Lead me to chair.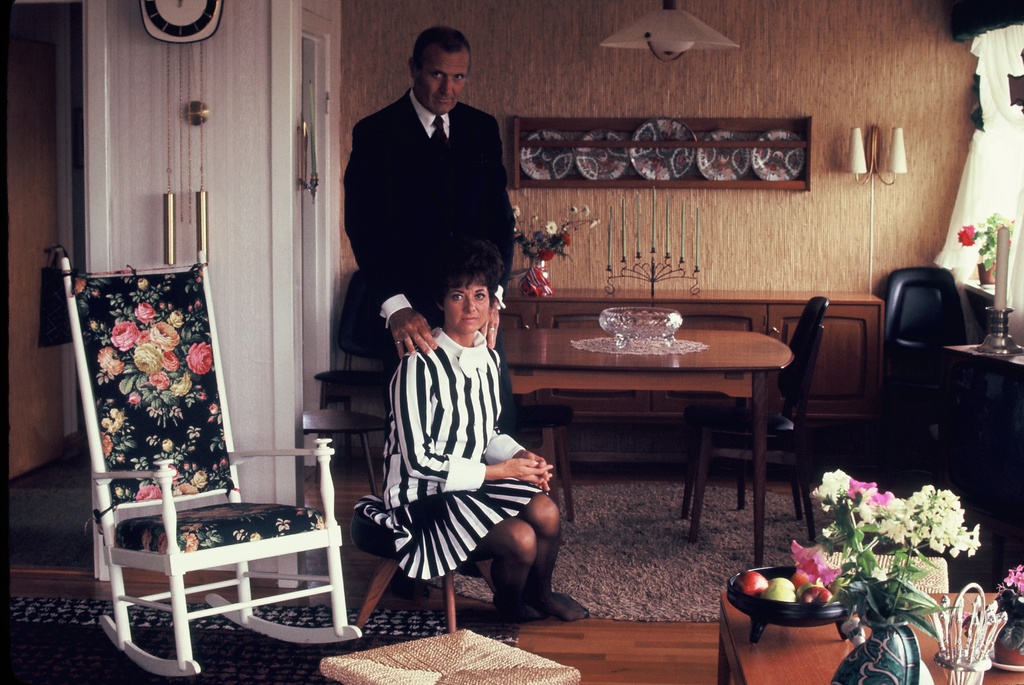
Lead to 68 386 364 671.
